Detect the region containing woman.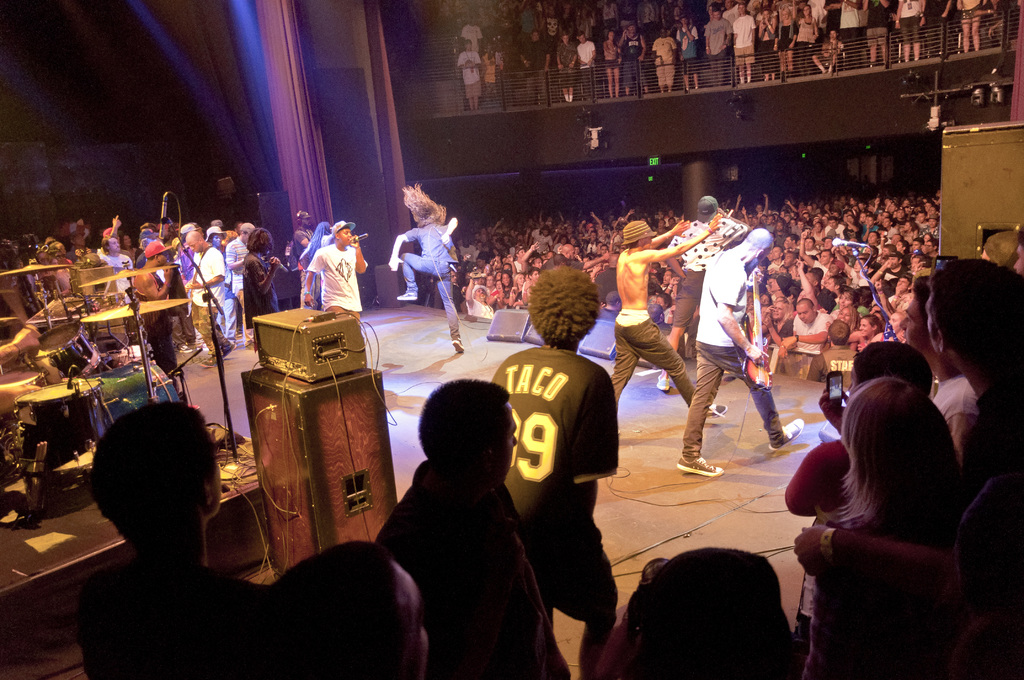
(759, 298, 794, 348).
